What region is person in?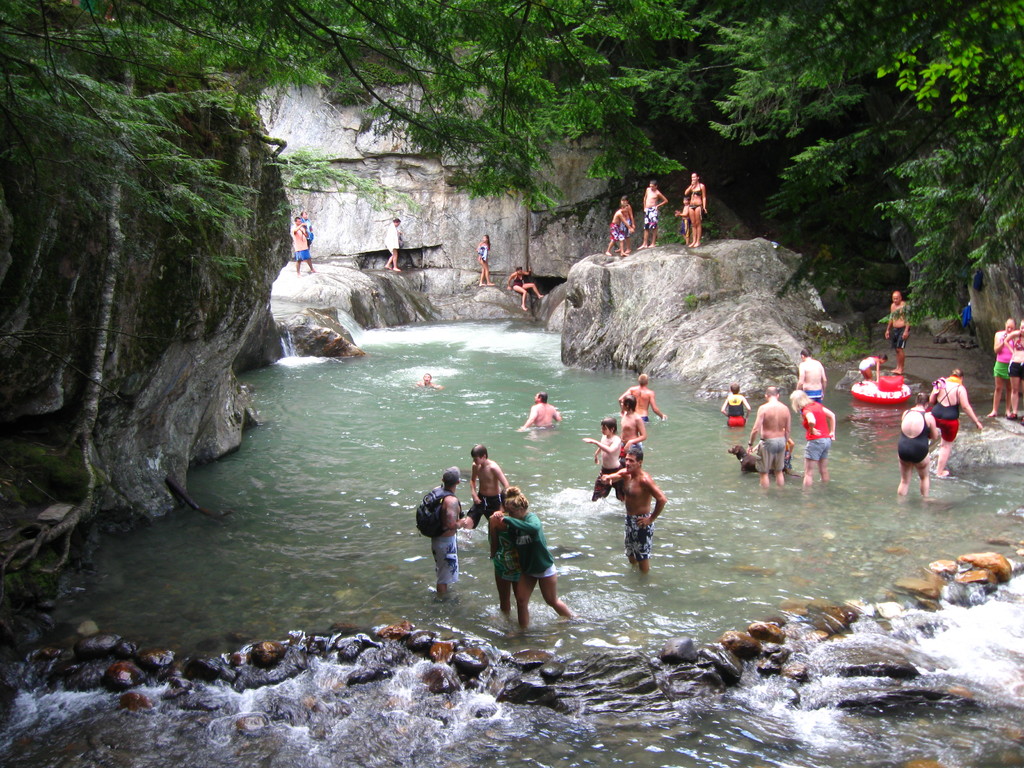
621/198/634/252.
